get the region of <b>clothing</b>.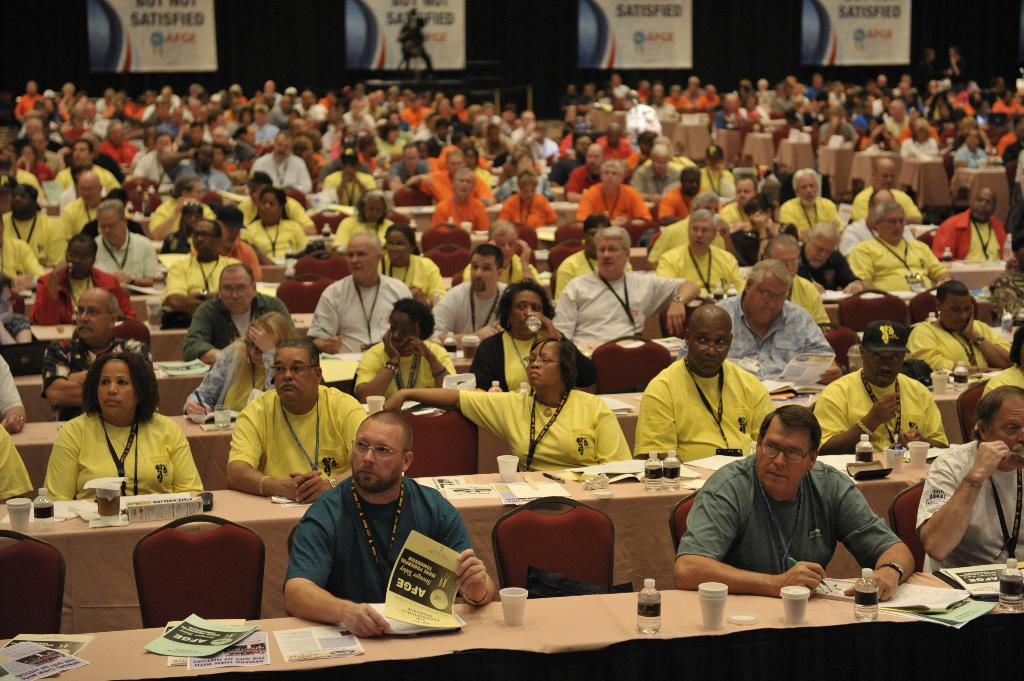
bbox=[461, 381, 635, 472].
